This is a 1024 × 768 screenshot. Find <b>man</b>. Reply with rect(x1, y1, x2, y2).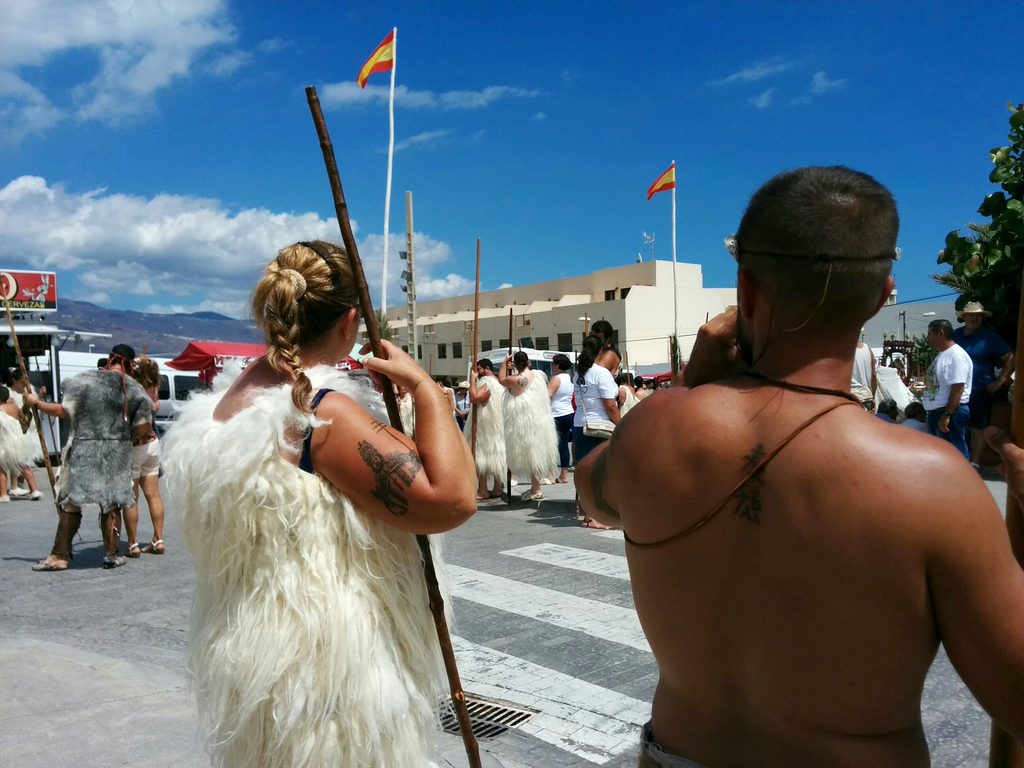
rect(574, 164, 1023, 767).
